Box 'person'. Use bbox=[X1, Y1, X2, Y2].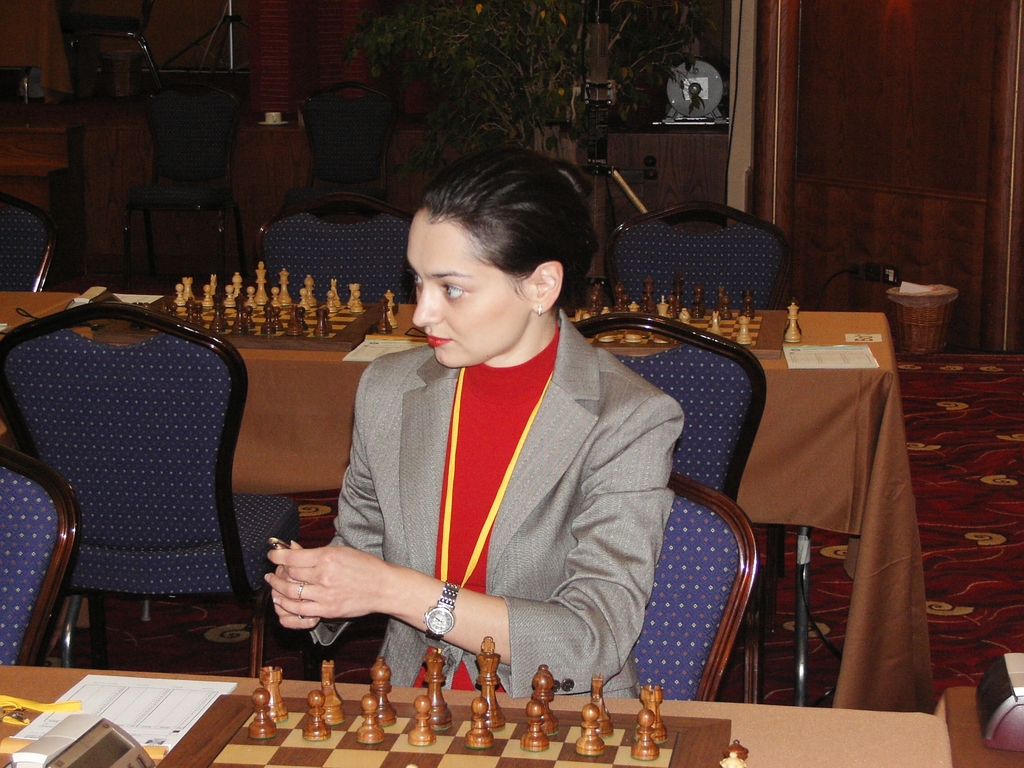
bbox=[311, 140, 694, 714].
